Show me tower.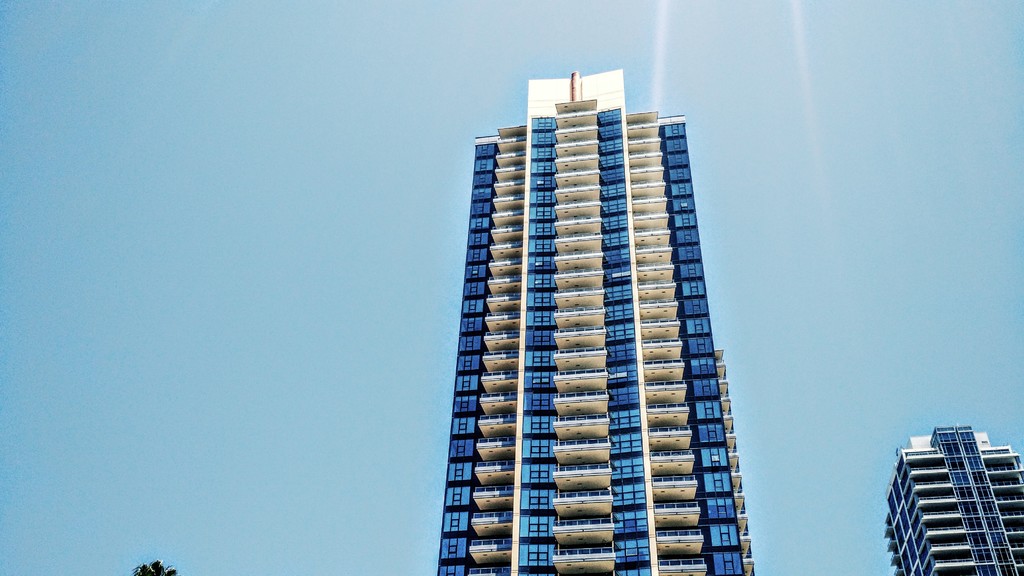
tower is here: bbox=(890, 429, 1023, 574).
